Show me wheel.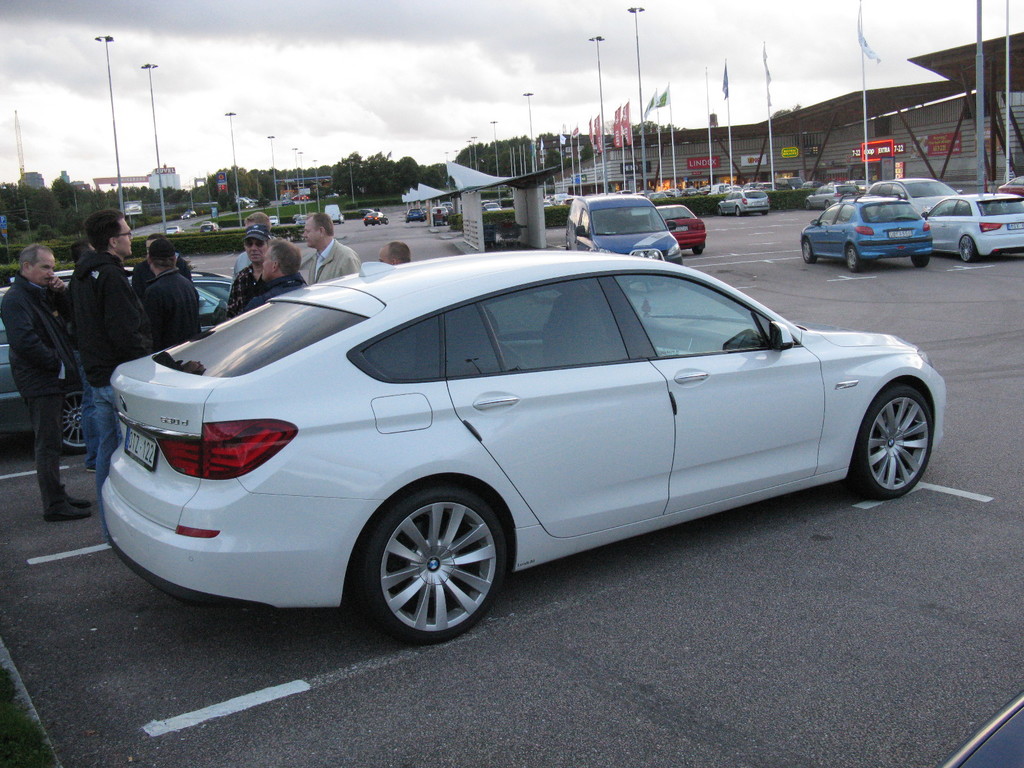
wheel is here: locate(386, 217, 392, 223).
